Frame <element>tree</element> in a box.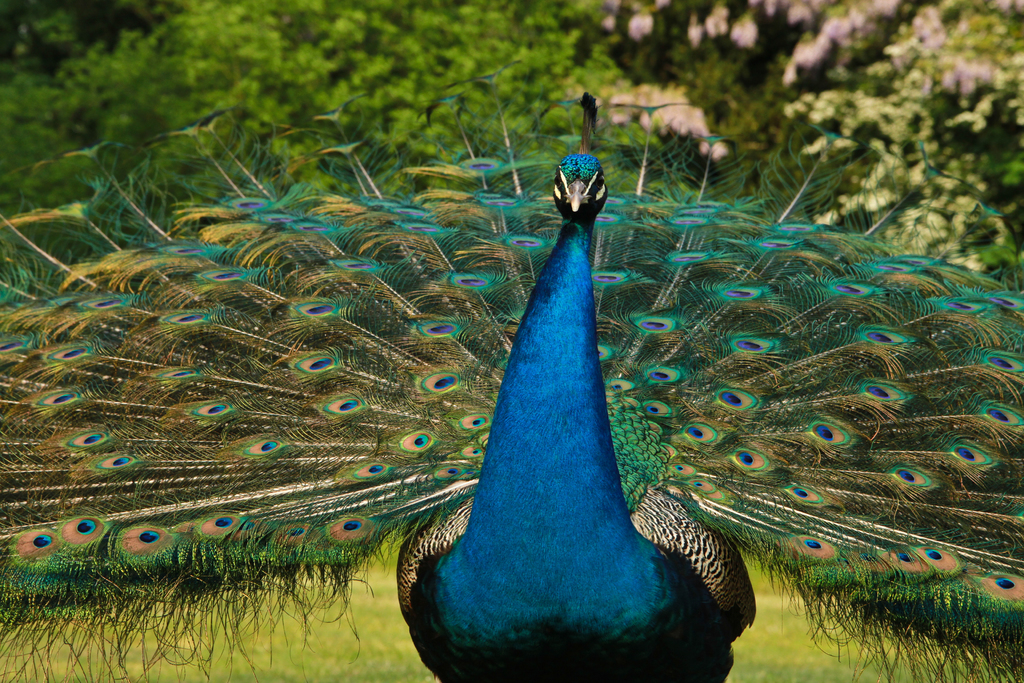
[x1=0, y1=0, x2=1023, y2=308].
